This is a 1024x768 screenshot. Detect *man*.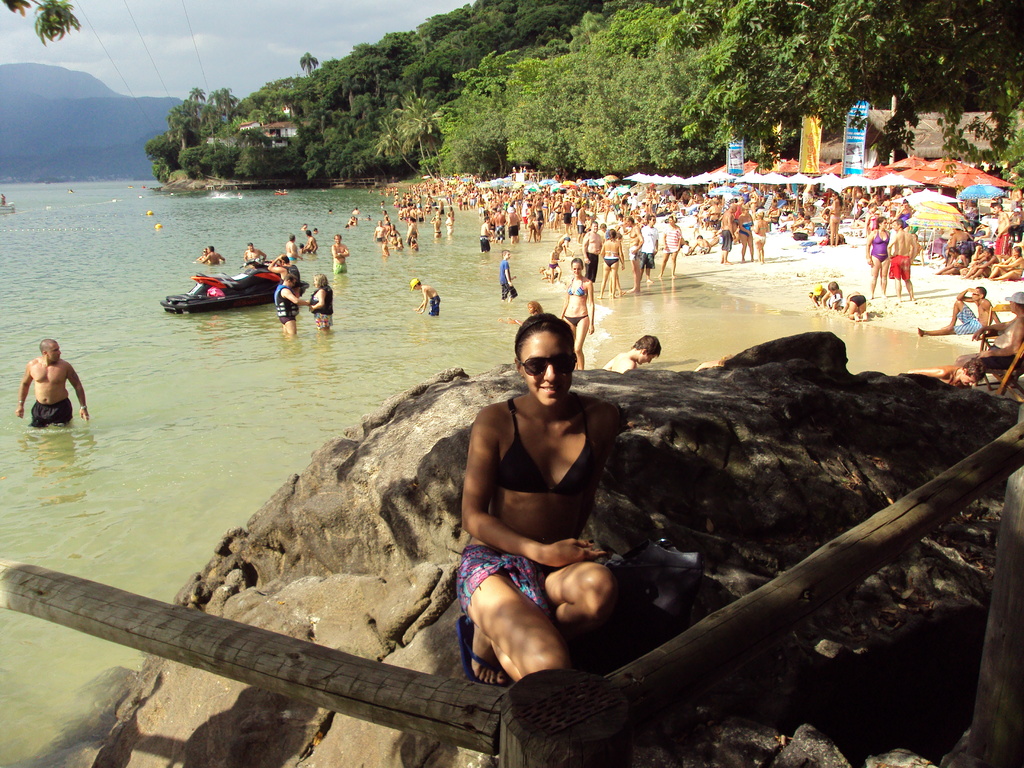
304, 228, 317, 254.
